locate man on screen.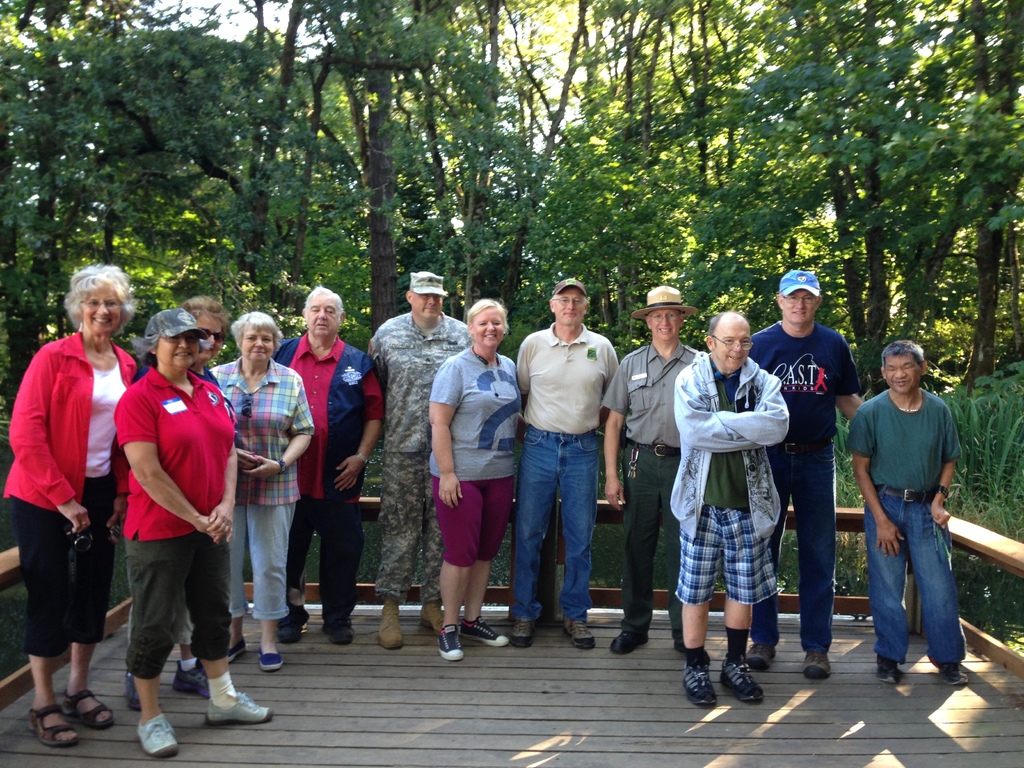
On screen at pyautogui.locateOnScreen(676, 310, 789, 705).
